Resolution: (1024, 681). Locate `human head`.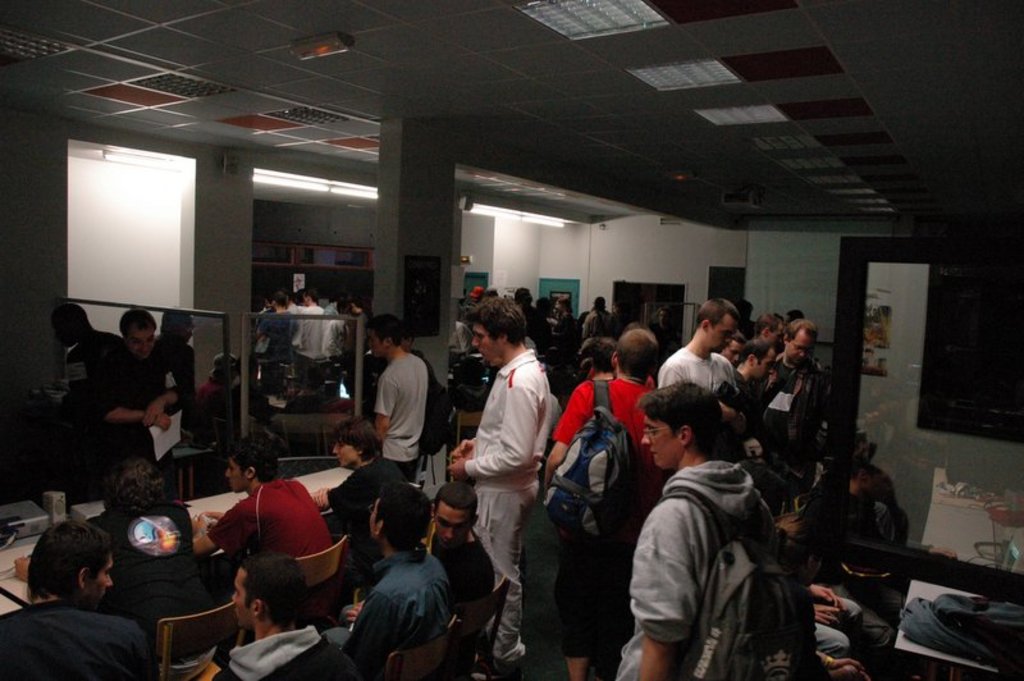
left=160, top=311, right=195, bottom=343.
